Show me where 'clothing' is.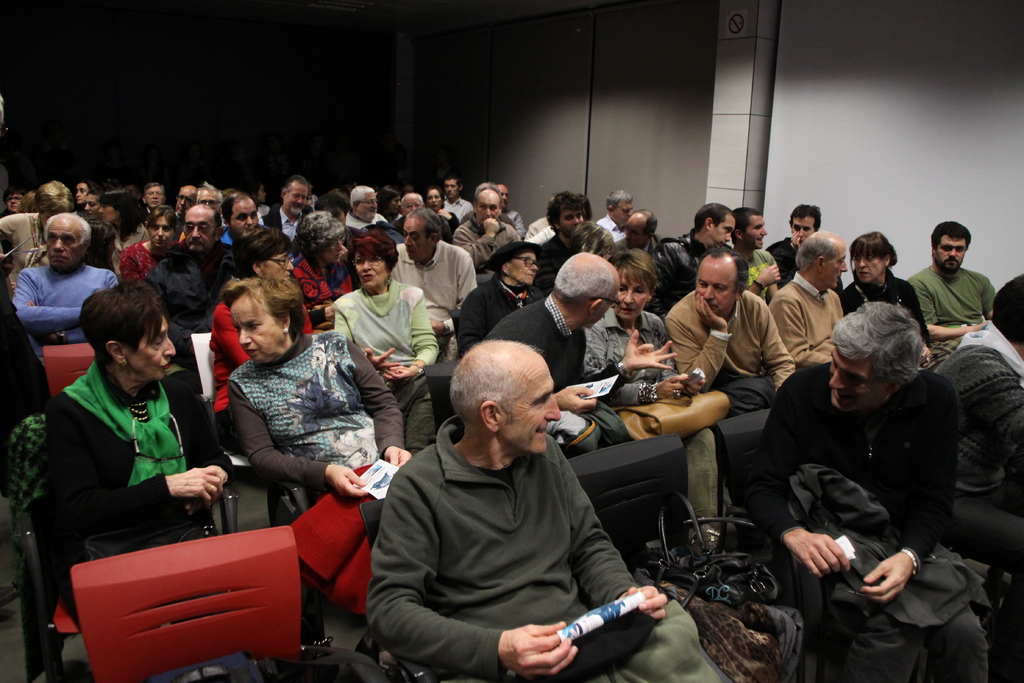
'clothing' is at rect(595, 305, 681, 397).
